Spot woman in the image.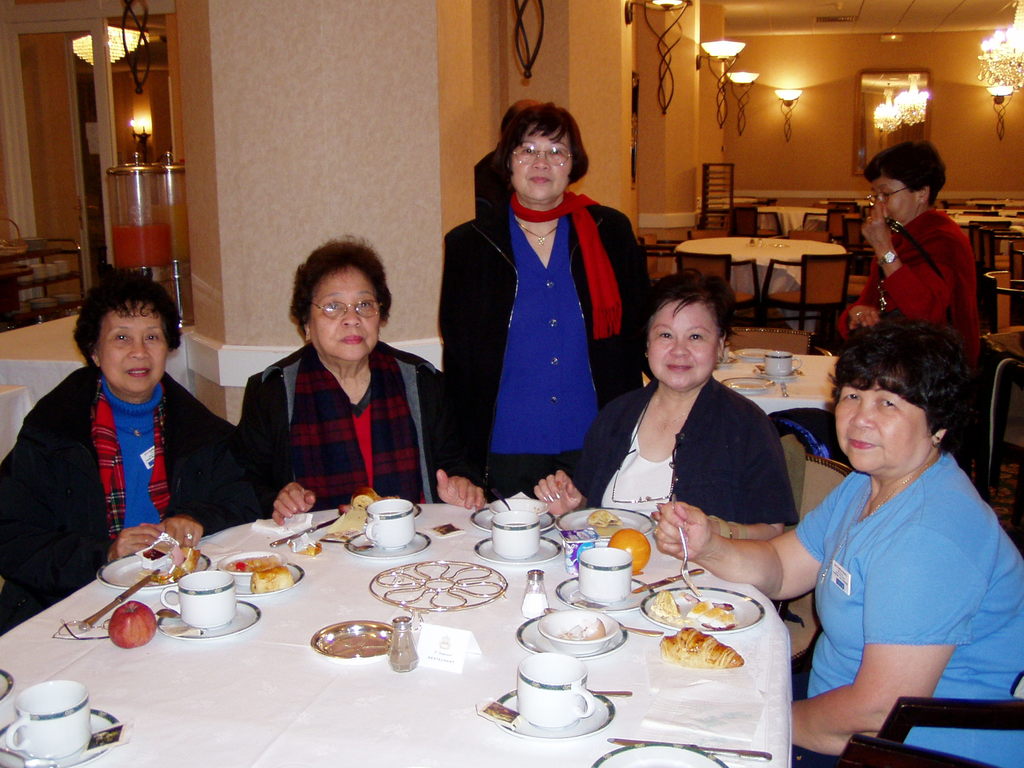
woman found at pyautogui.locateOnScreen(650, 312, 1021, 767).
